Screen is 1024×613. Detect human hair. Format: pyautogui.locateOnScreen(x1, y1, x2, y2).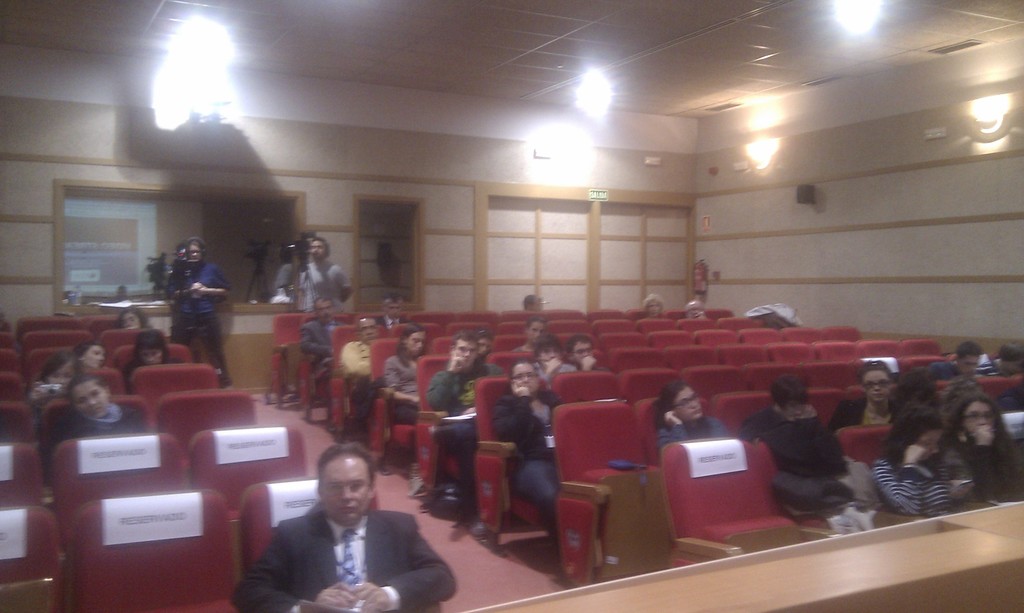
pyautogui.locateOnScreen(534, 334, 563, 360).
